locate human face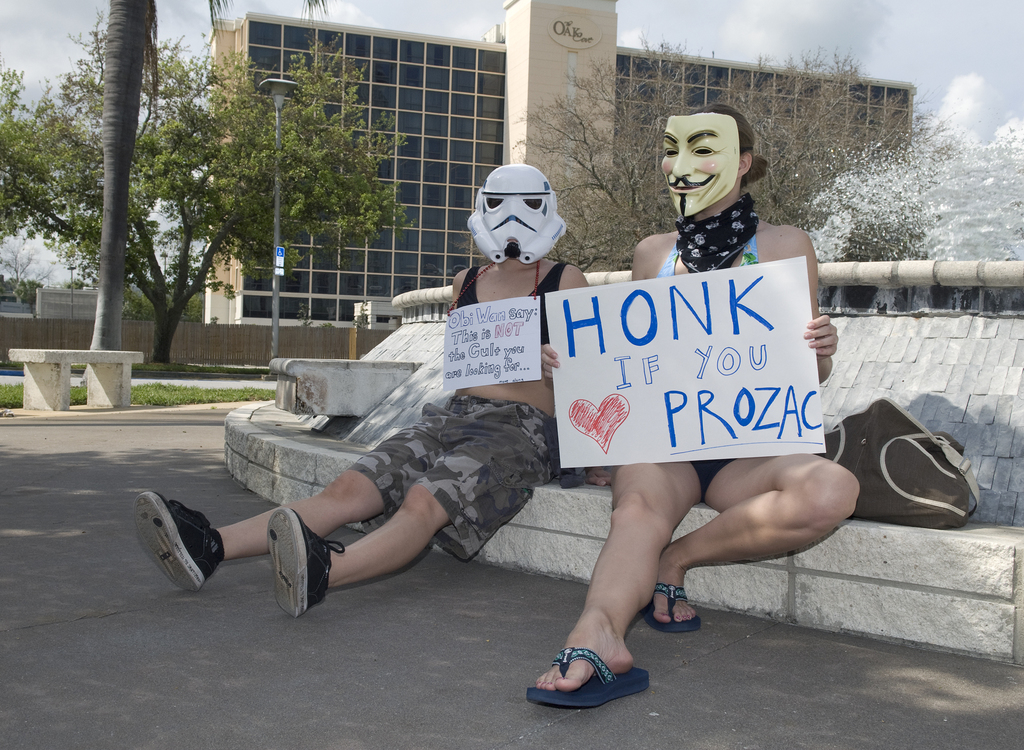
{"left": 662, "top": 111, "right": 735, "bottom": 218}
